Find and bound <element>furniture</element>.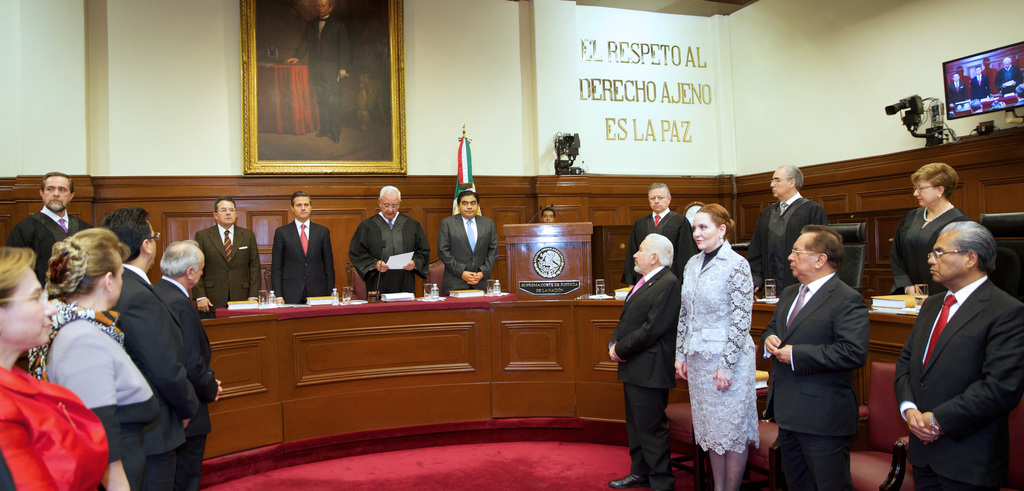
Bound: rect(500, 222, 593, 291).
